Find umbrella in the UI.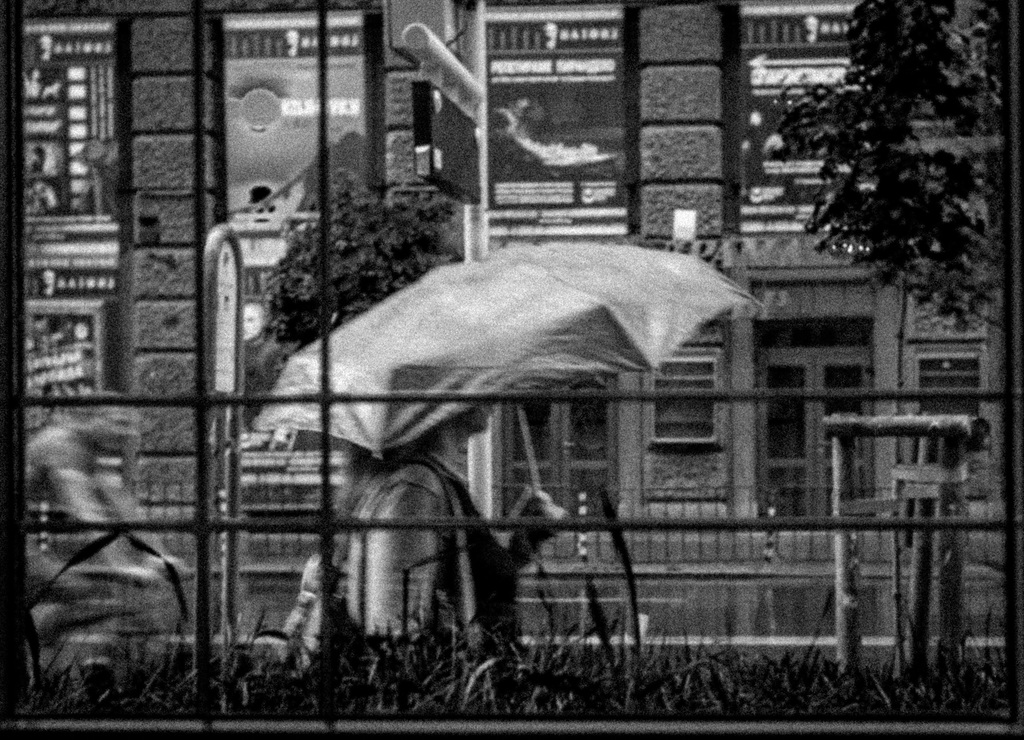
UI element at pyautogui.locateOnScreen(242, 222, 784, 520).
